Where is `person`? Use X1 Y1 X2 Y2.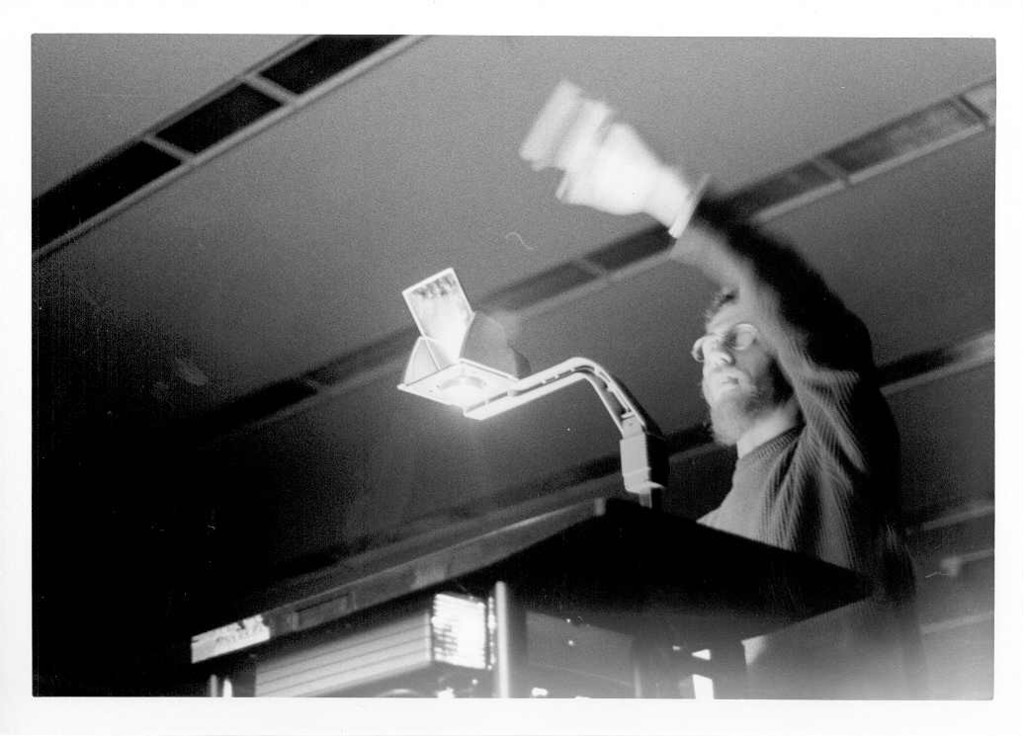
577 80 896 707.
